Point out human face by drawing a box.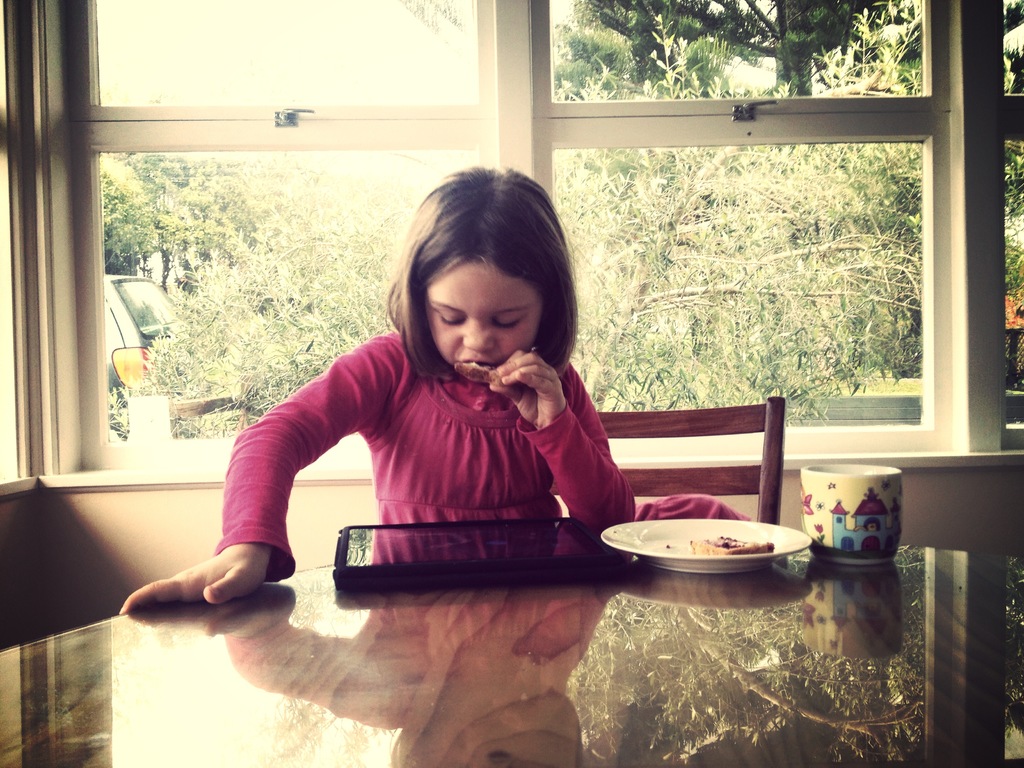
<box>424,262,546,372</box>.
